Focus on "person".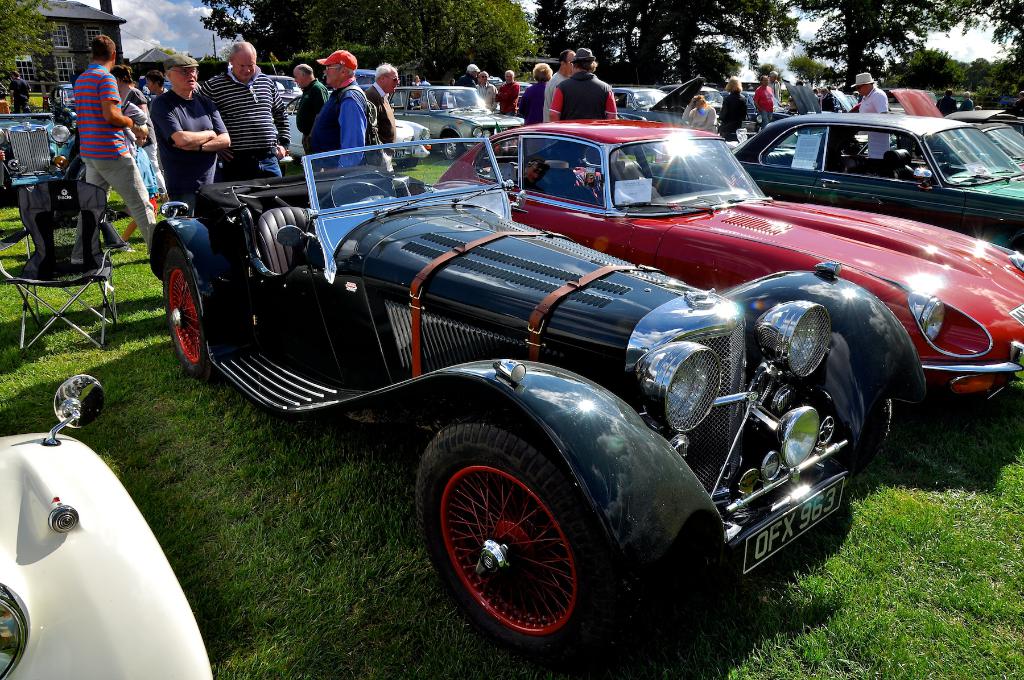
Focused at box(0, 149, 6, 164).
